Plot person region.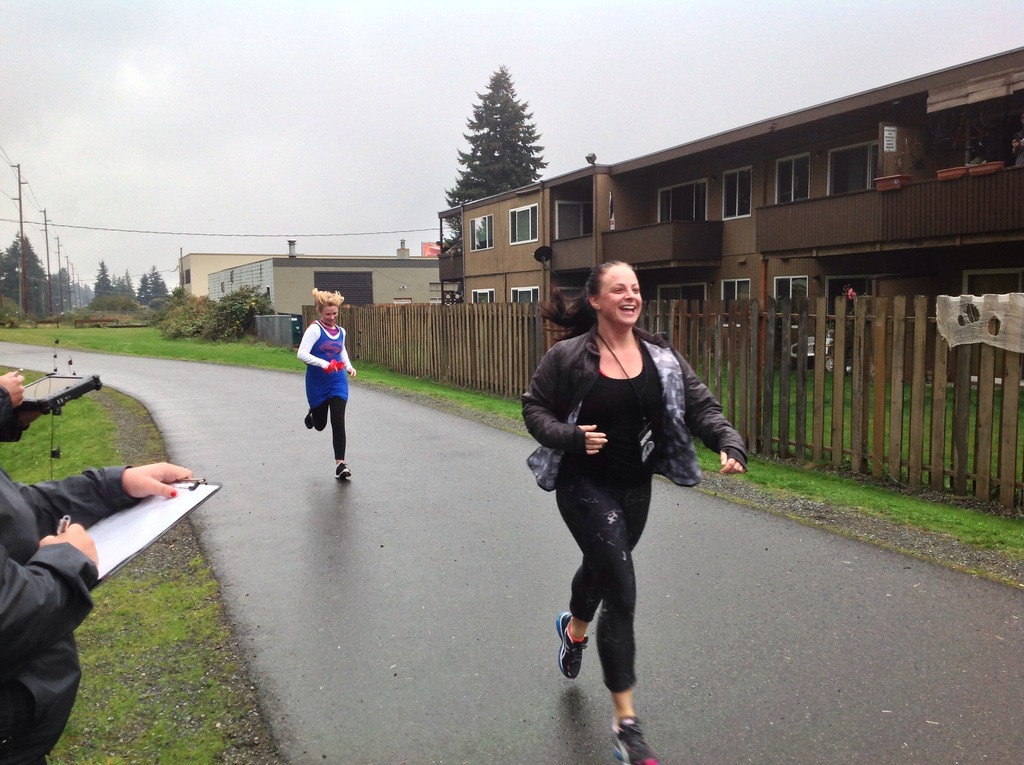
Plotted at {"left": 287, "top": 300, "right": 360, "bottom": 493}.
